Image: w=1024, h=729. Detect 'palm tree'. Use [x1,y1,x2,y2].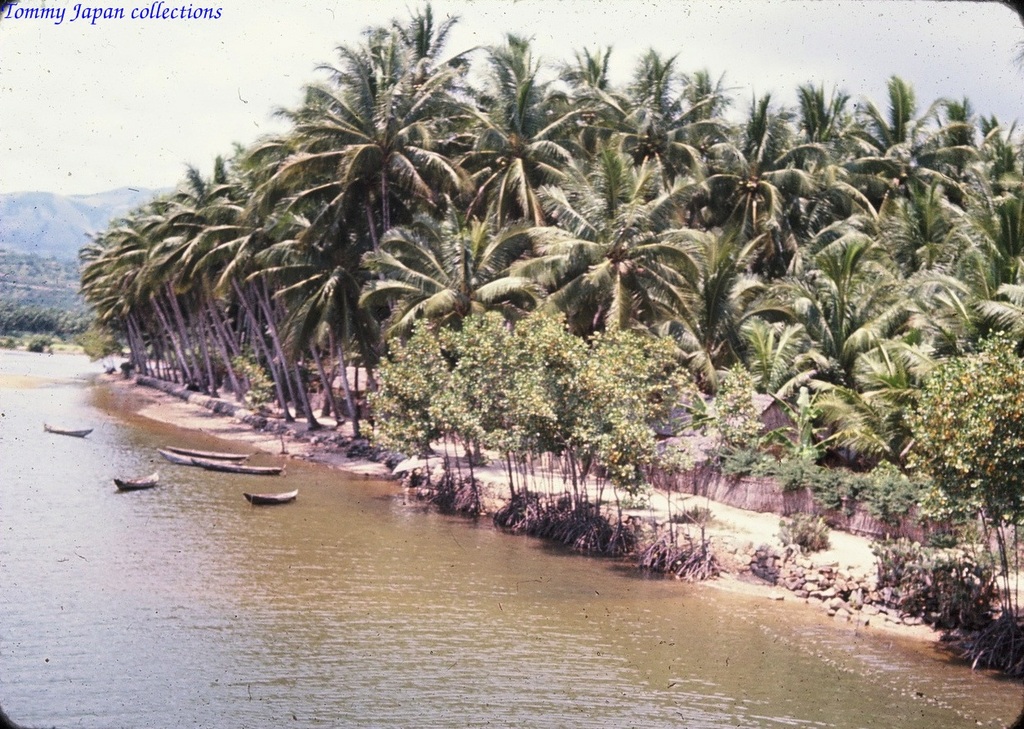
[785,204,873,306].
